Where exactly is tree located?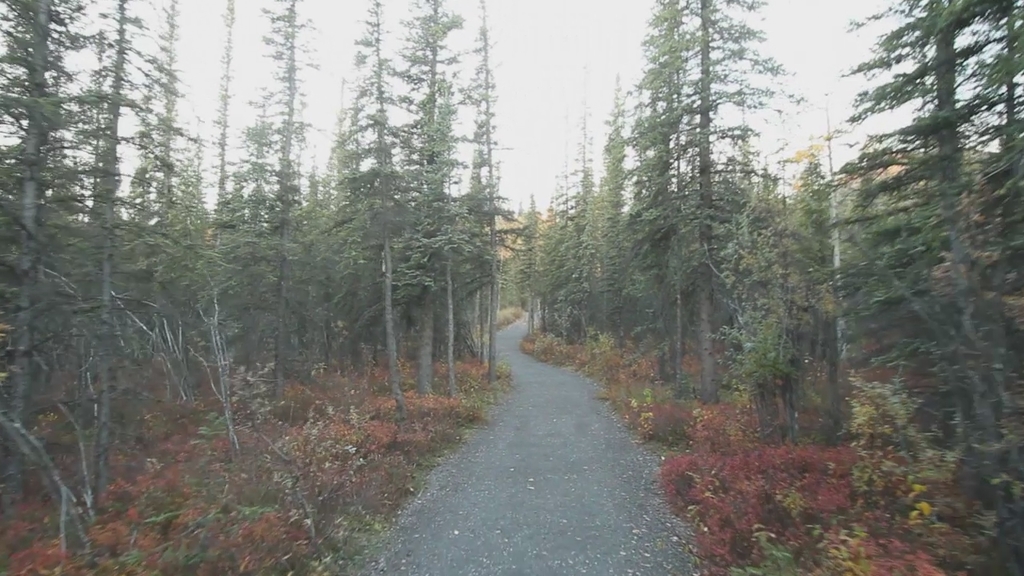
Its bounding box is bbox=[831, 0, 1023, 530].
